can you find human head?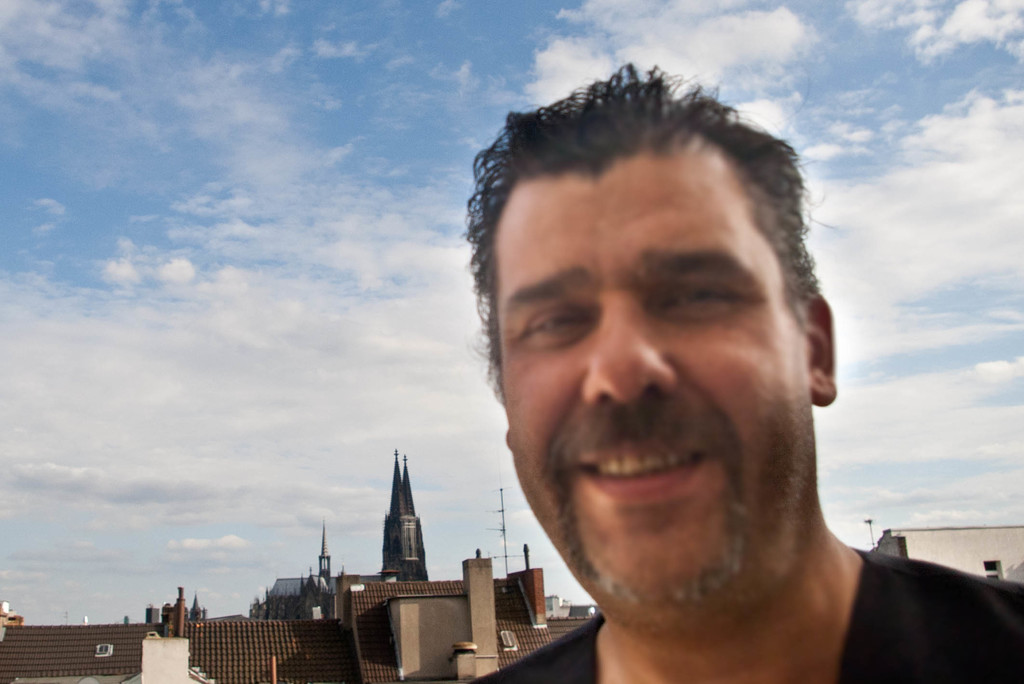
Yes, bounding box: bbox=(481, 82, 815, 562).
